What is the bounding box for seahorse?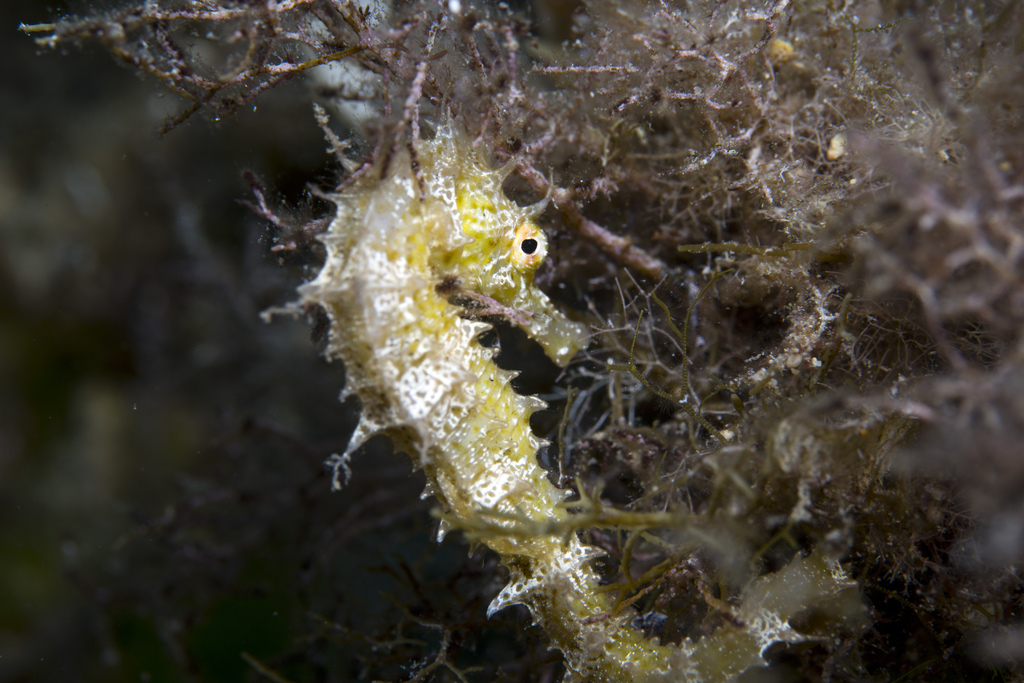
[left=253, top=100, right=886, bottom=682].
